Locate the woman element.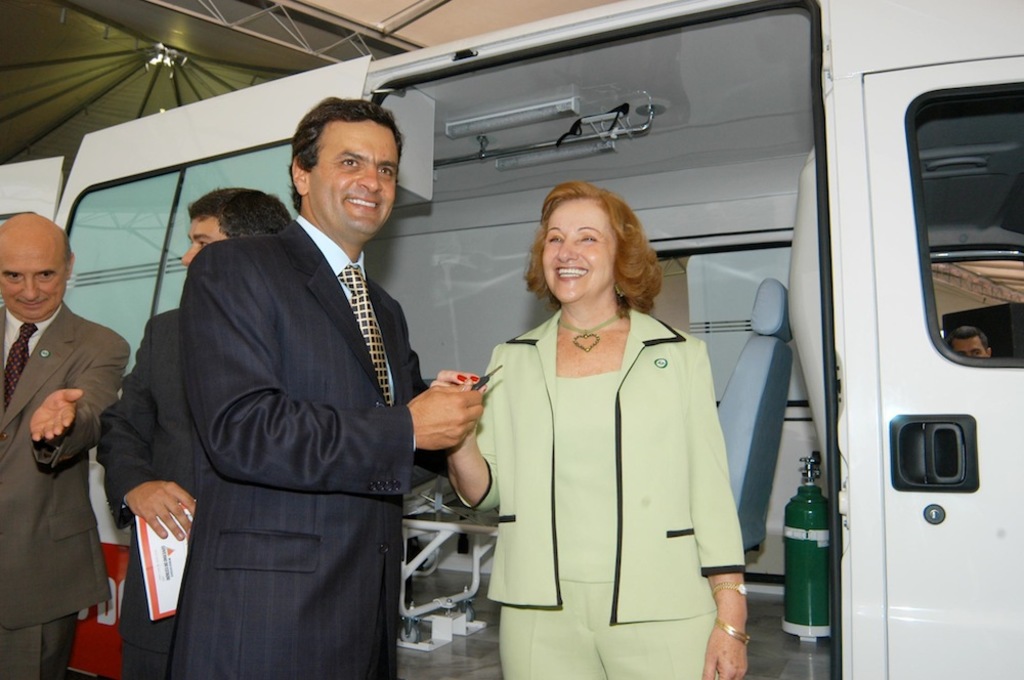
Element bbox: 468 181 753 665.
